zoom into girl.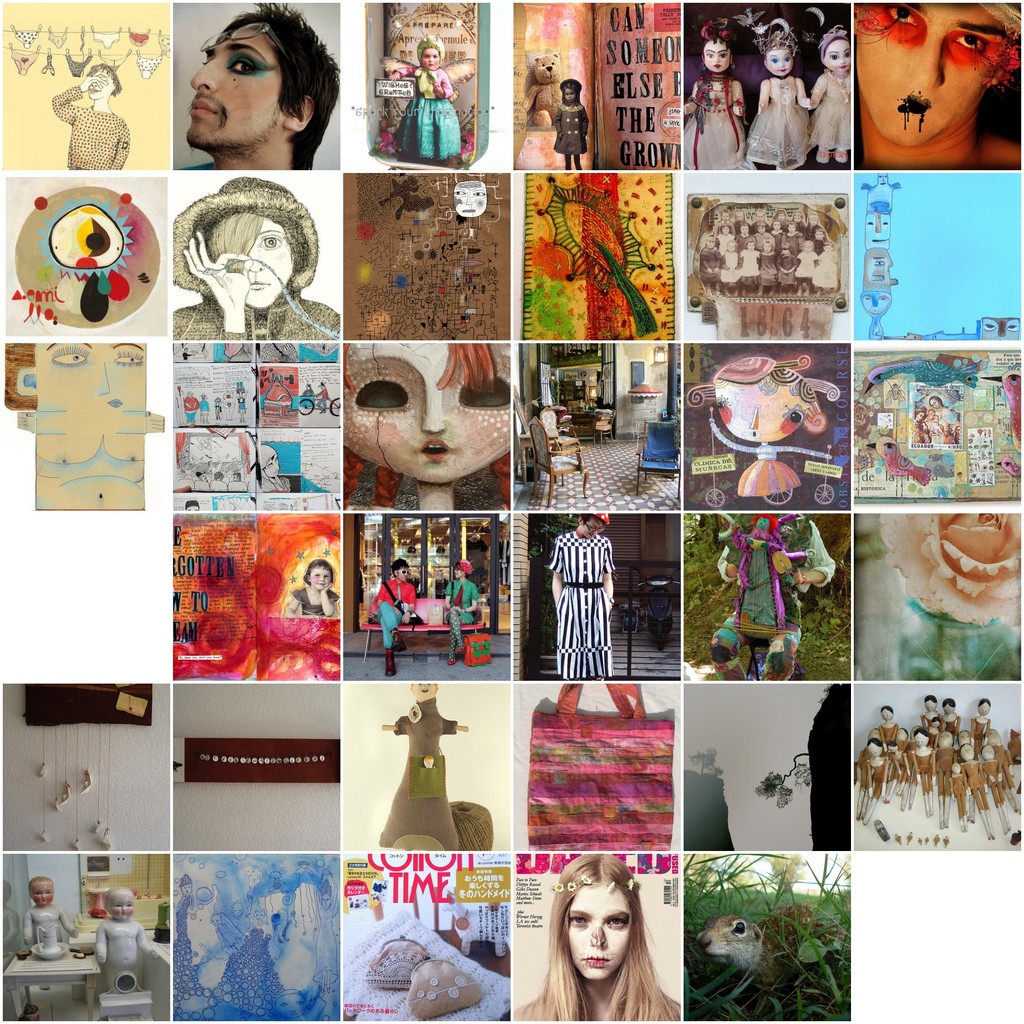
Zoom target: [553, 78, 590, 169].
